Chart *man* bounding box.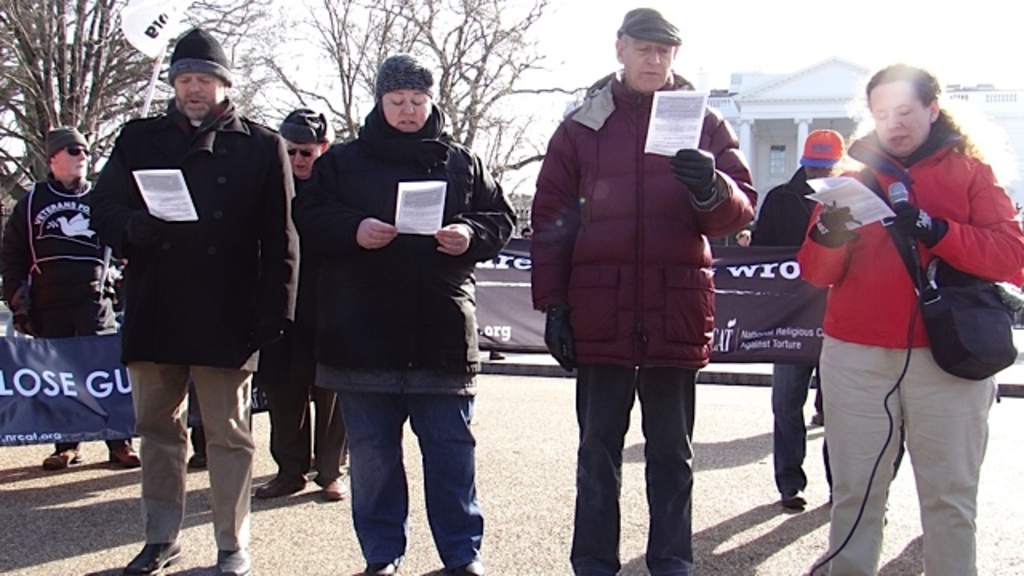
Charted: Rect(85, 30, 306, 574).
